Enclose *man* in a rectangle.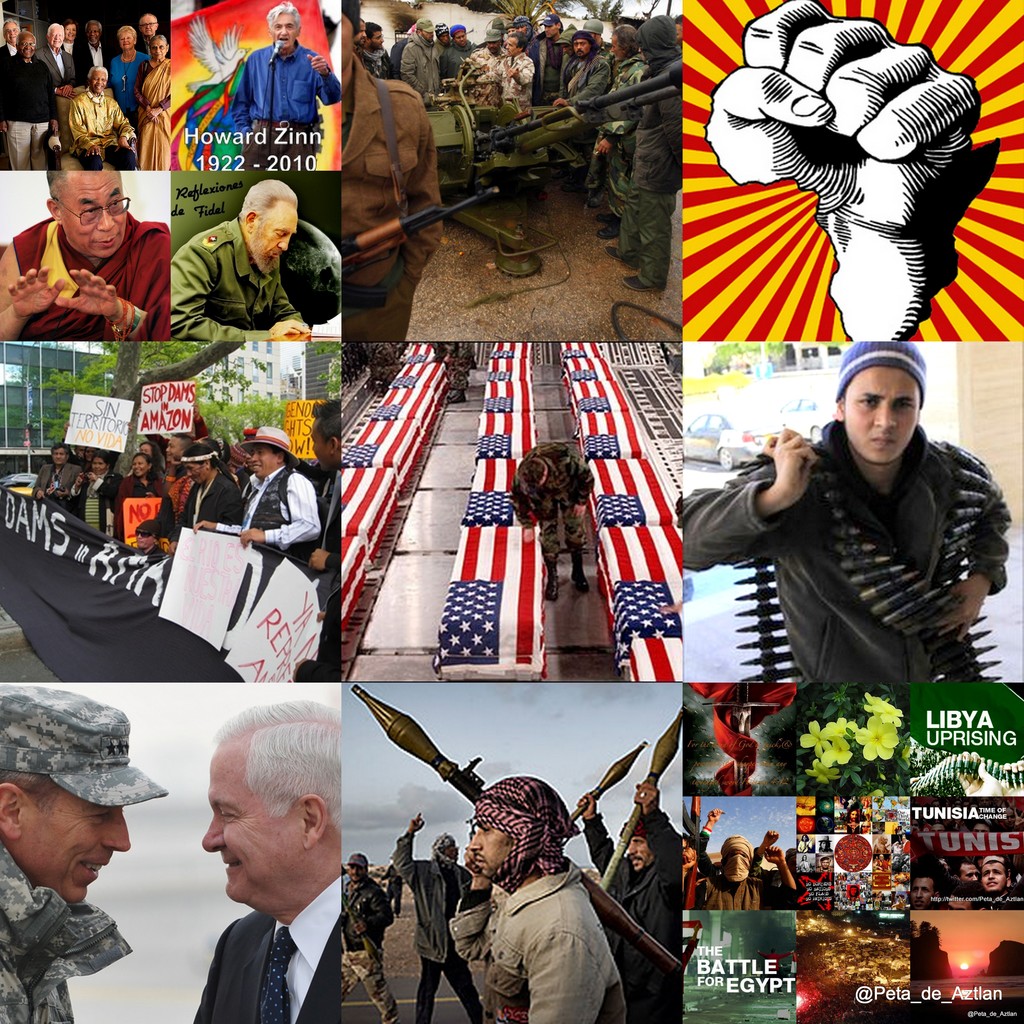
crop(467, 819, 625, 1023).
